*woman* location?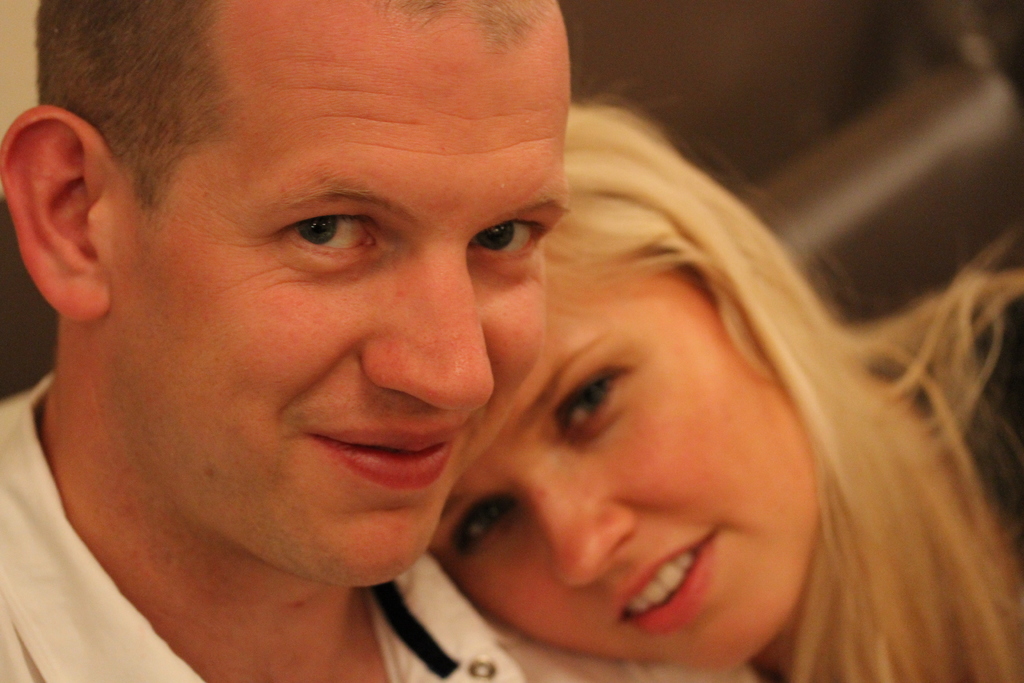
bbox=(448, 108, 998, 682)
